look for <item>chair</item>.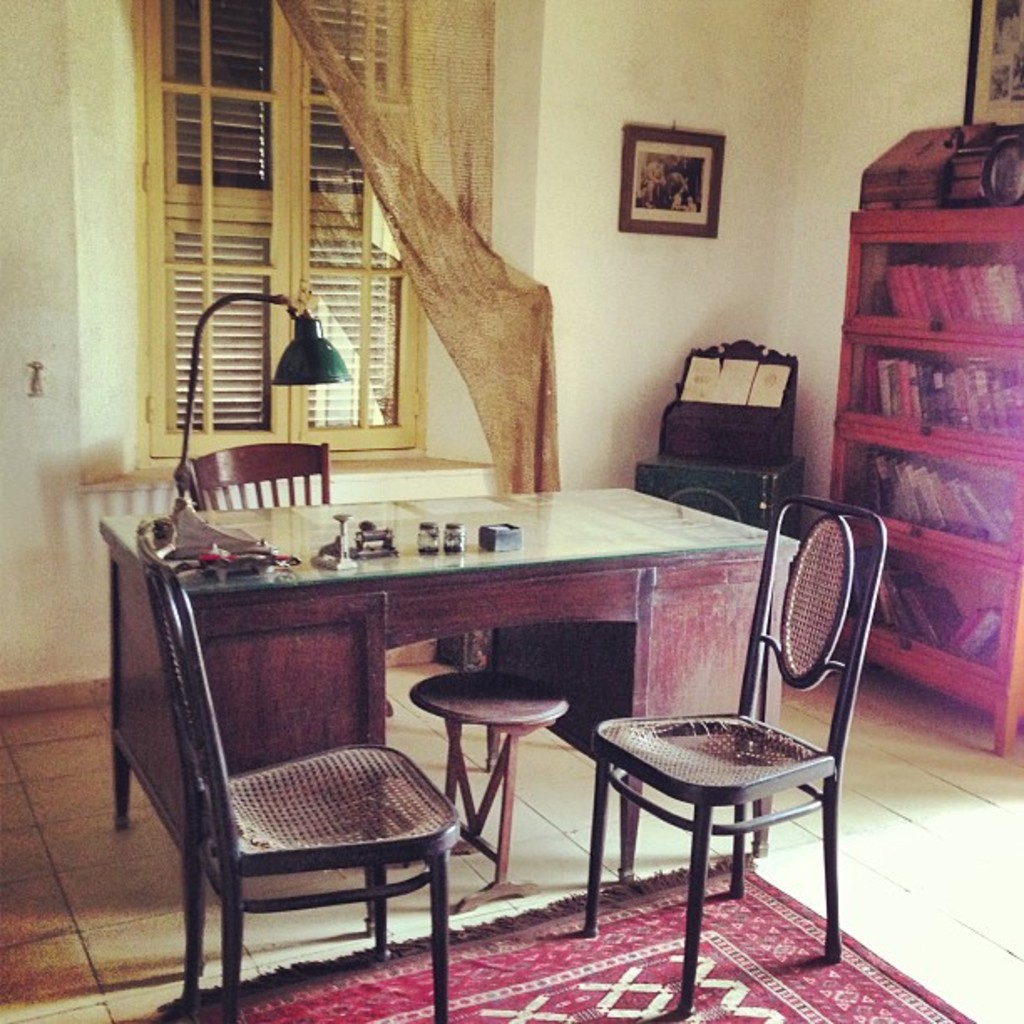
Found: (131, 517, 467, 1022).
